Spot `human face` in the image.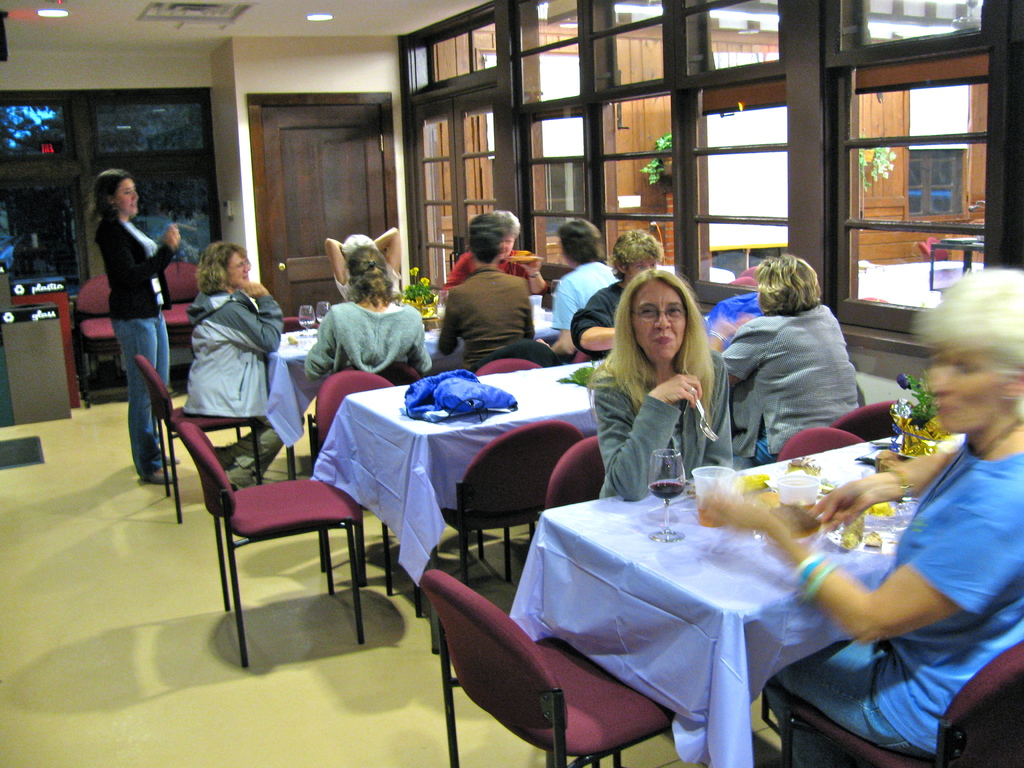
`human face` found at x1=630 y1=281 x2=687 y2=360.
